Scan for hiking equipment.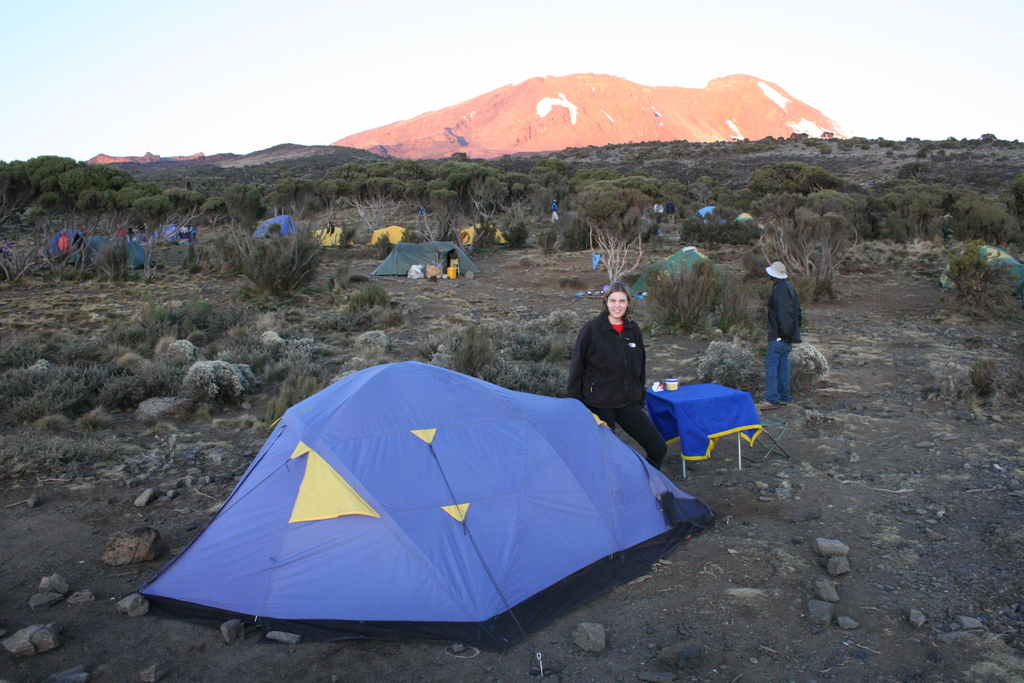
Scan result: x1=306 y1=224 x2=355 y2=247.
